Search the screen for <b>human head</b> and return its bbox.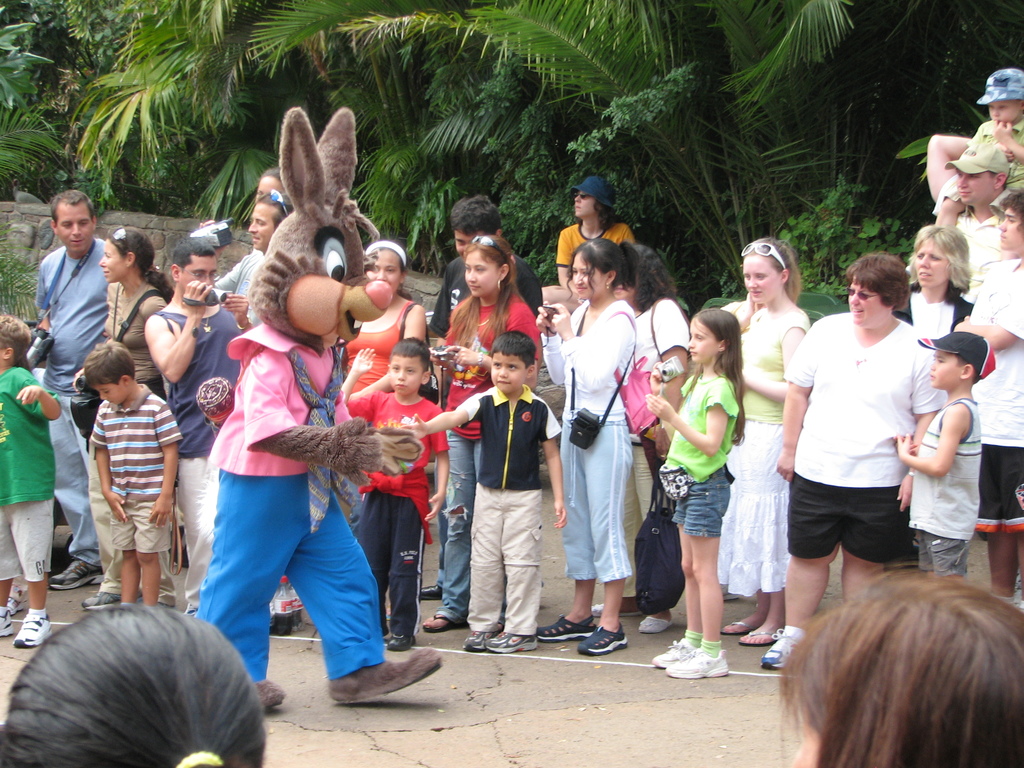
Found: (392,338,430,400).
